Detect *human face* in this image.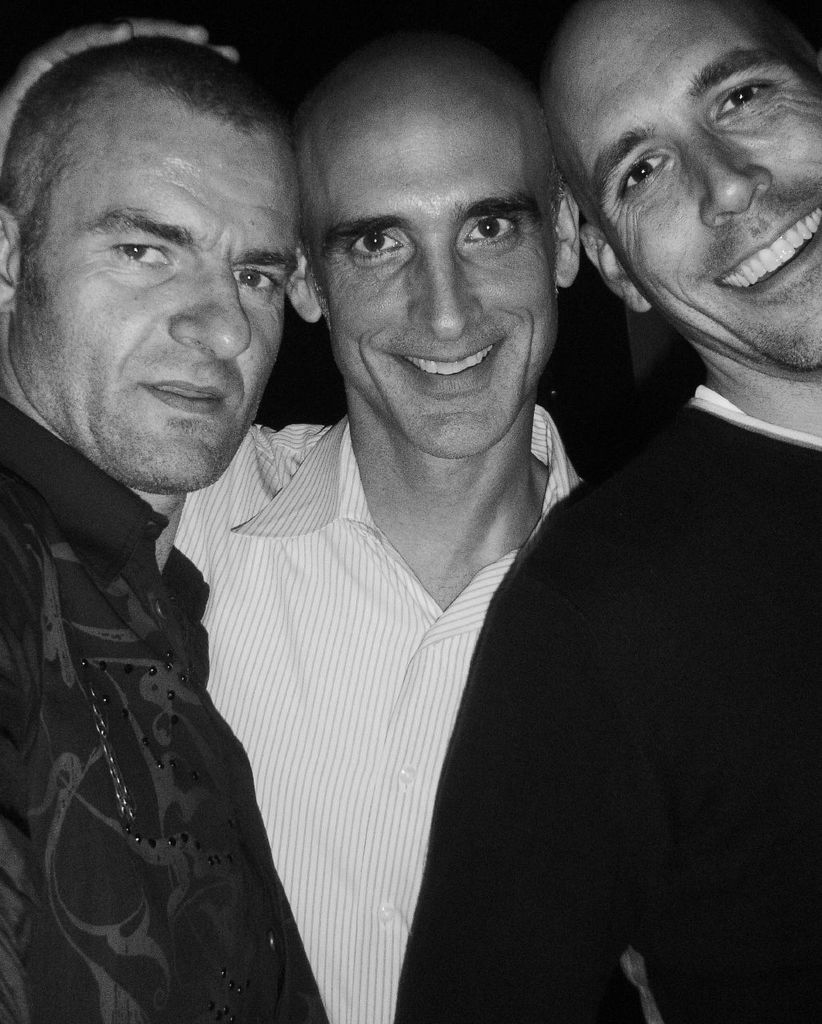
Detection: x1=22, y1=118, x2=304, y2=490.
